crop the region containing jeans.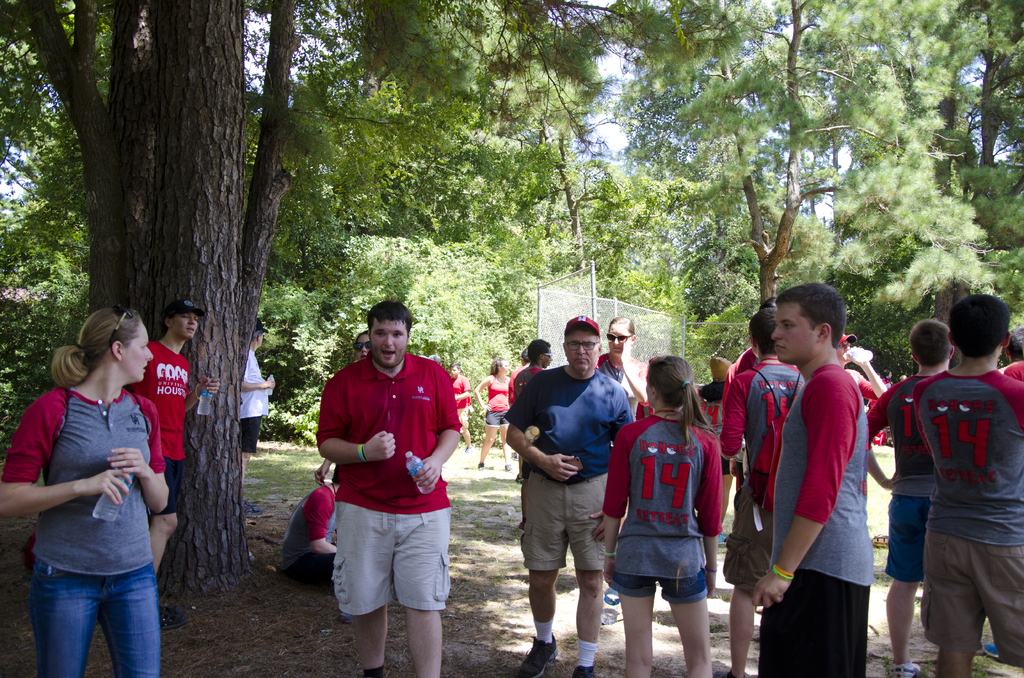
Crop region: (920,531,1023,654).
